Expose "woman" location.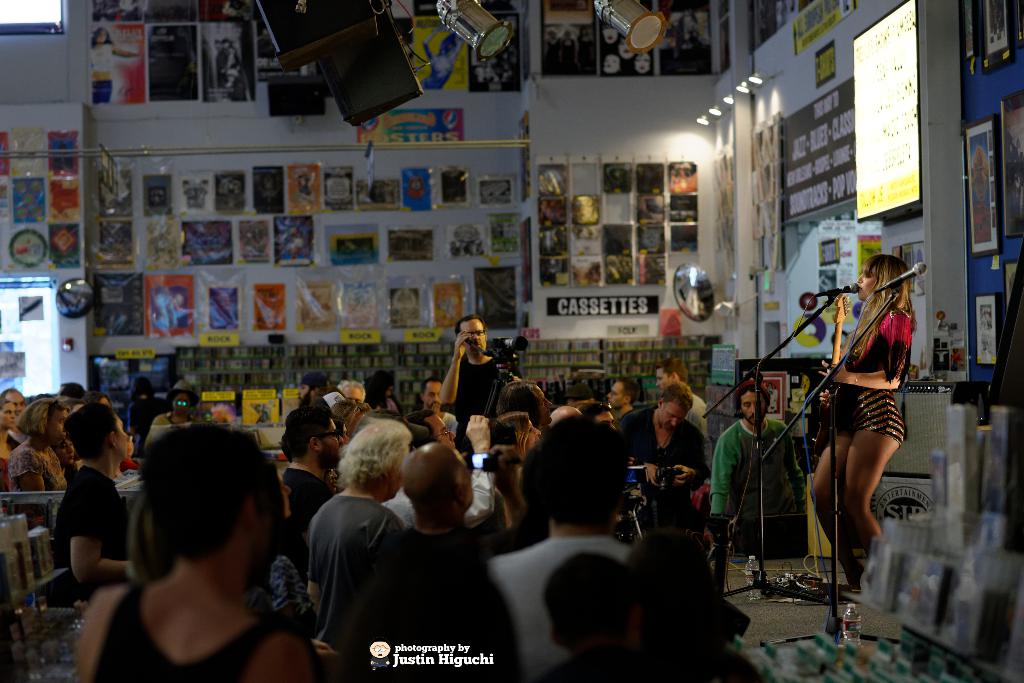
Exposed at region(330, 412, 351, 442).
